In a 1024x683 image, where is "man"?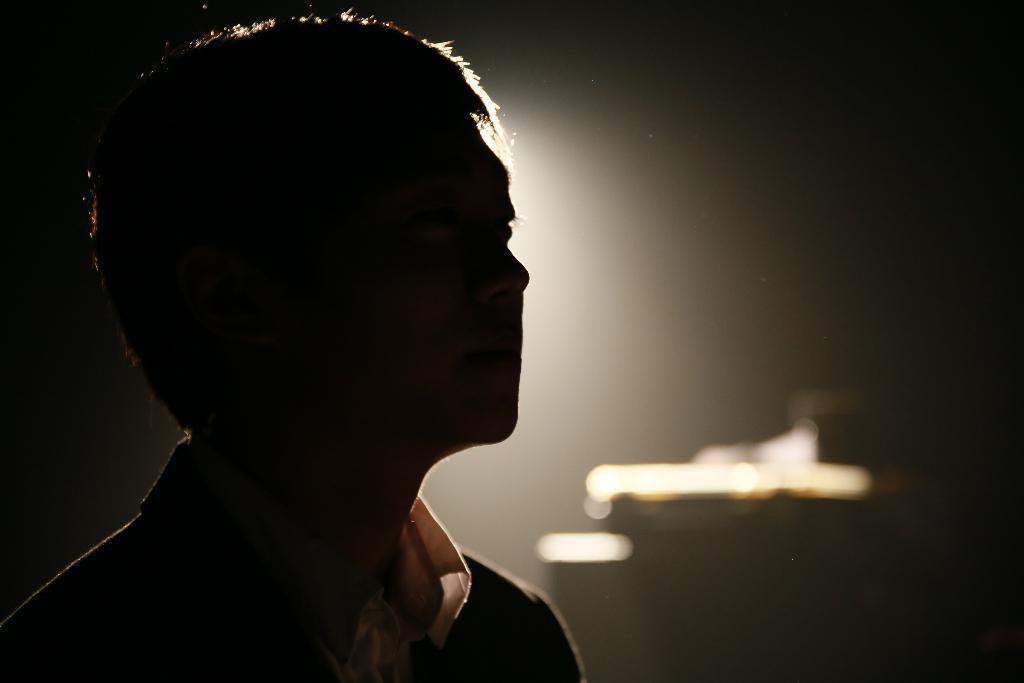
0 6 583 682.
